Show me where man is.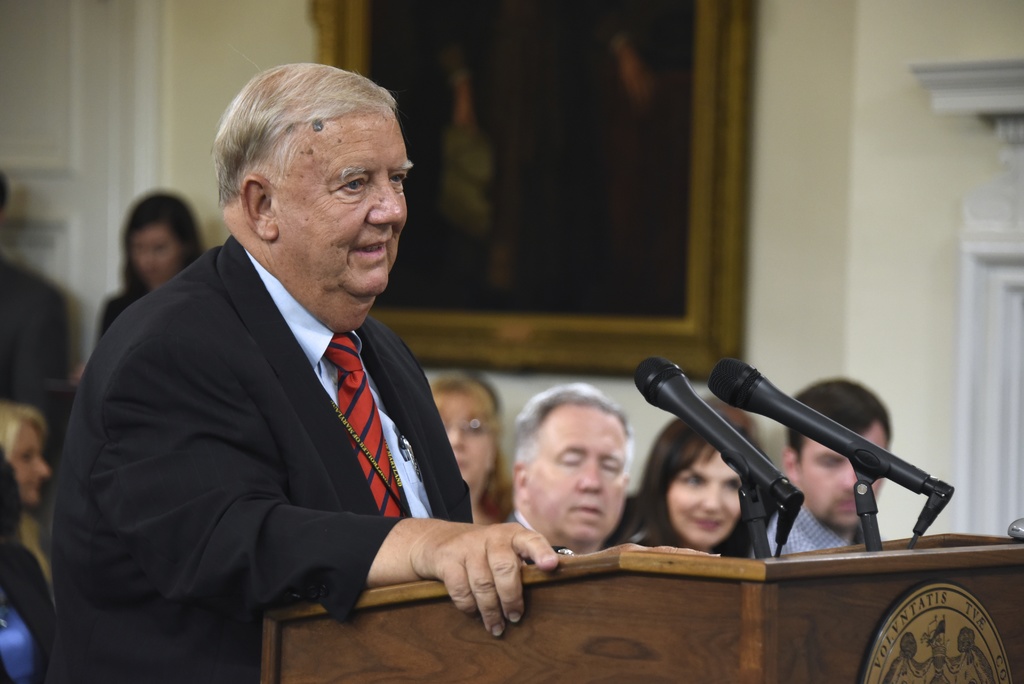
man is at [748,376,896,565].
